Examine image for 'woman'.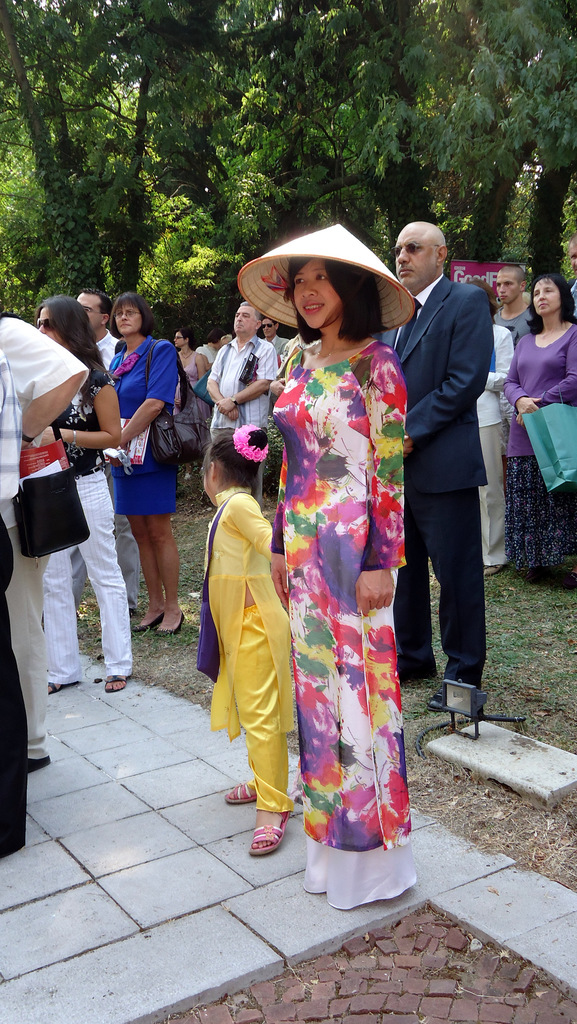
Examination result: BBox(240, 227, 418, 907).
